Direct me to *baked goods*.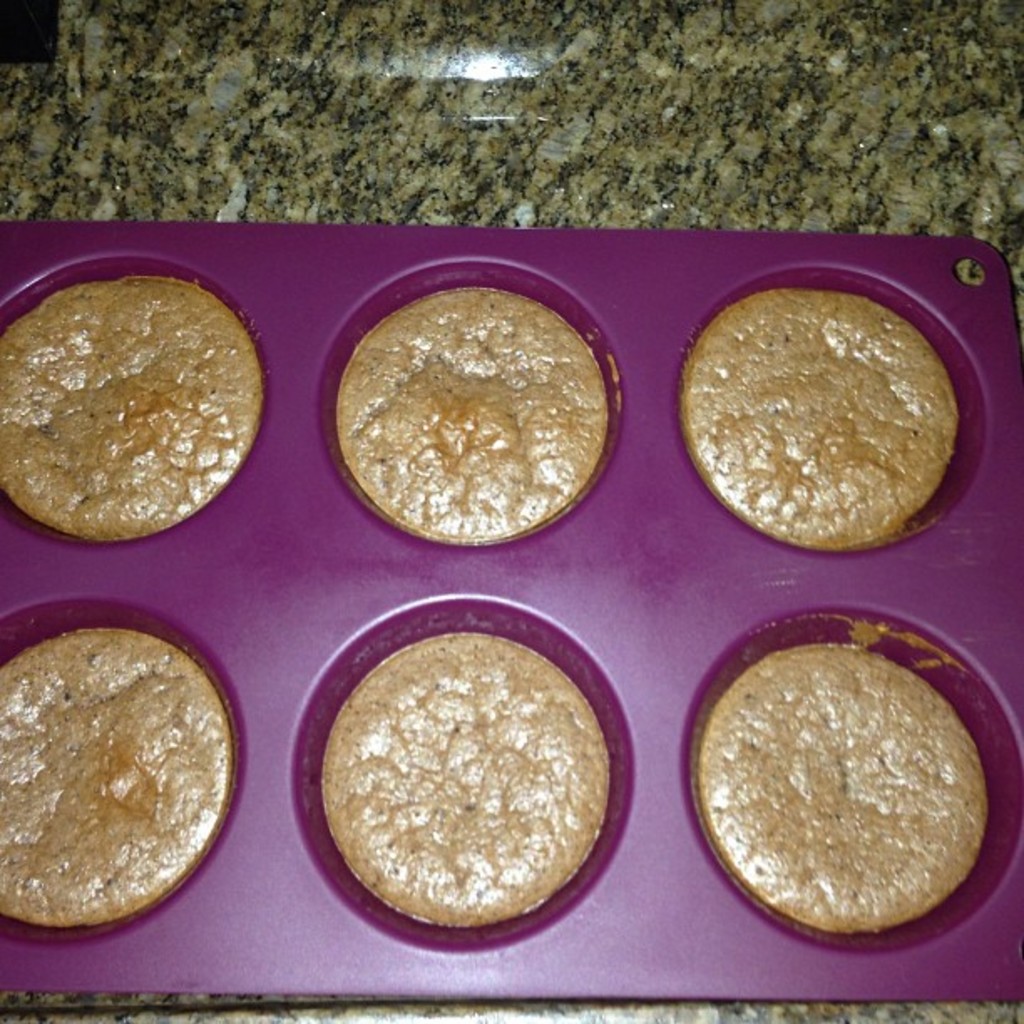
Direction: locate(688, 637, 989, 934).
